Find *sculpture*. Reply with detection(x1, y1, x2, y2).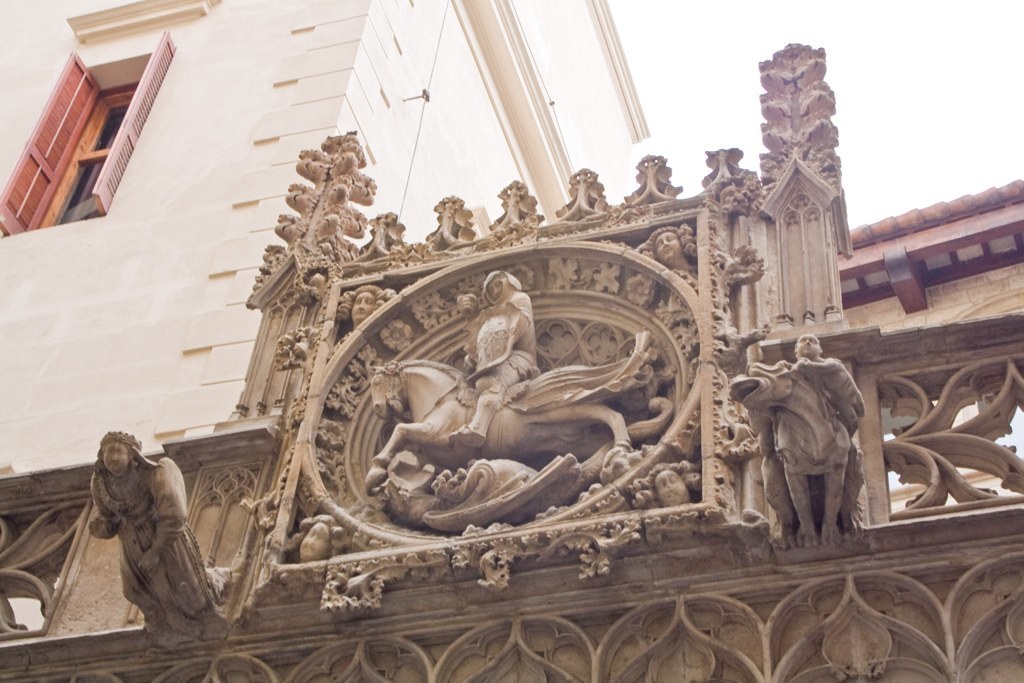
detection(745, 307, 871, 547).
